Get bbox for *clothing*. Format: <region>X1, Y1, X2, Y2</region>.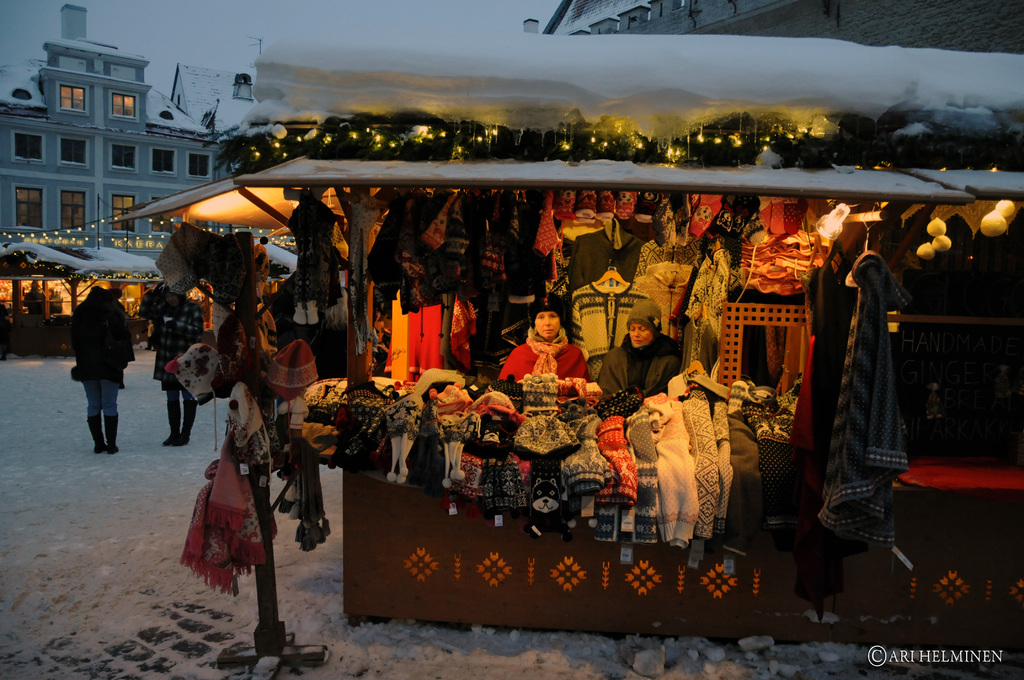
<region>164, 346, 226, 403</region>.
